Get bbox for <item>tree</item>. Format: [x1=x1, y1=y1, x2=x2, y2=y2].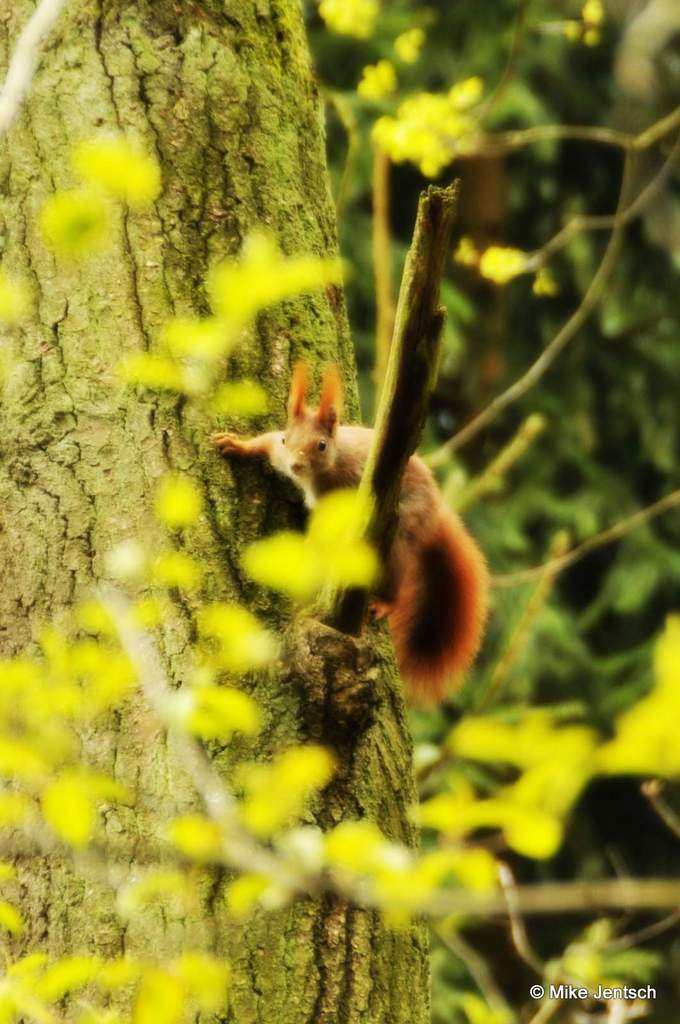
[x1=0, y1=0, x2=434, y2=1023].
